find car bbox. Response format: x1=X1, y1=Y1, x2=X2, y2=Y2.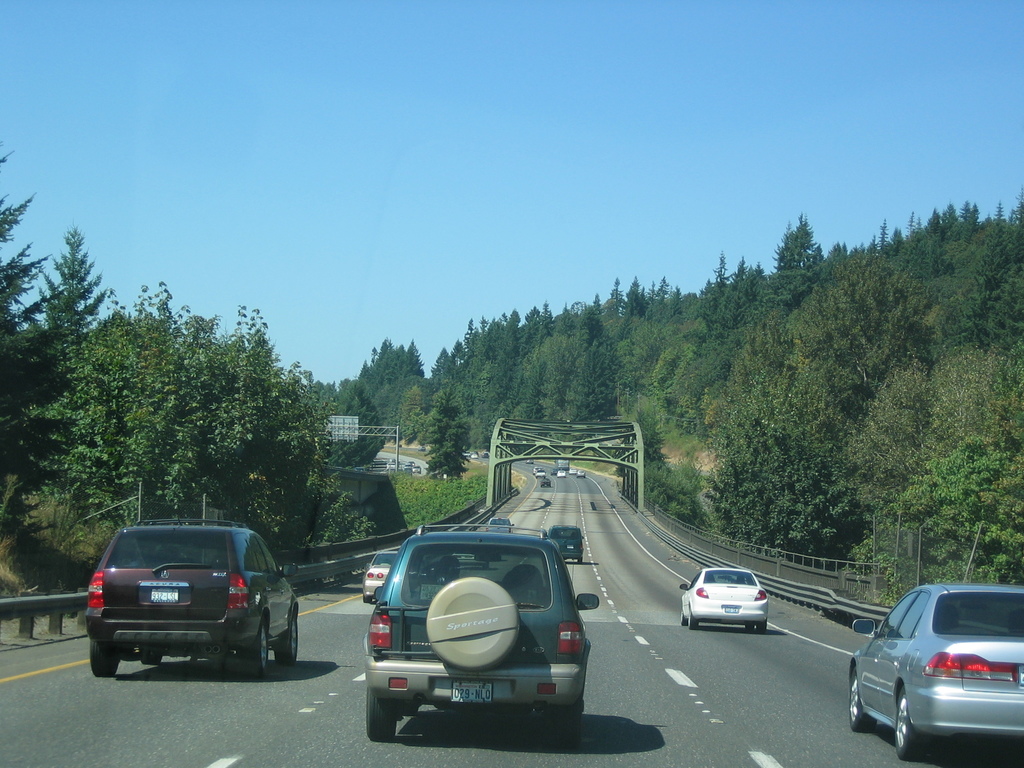
x1=536, y1=470, x2=543, y2=475.
